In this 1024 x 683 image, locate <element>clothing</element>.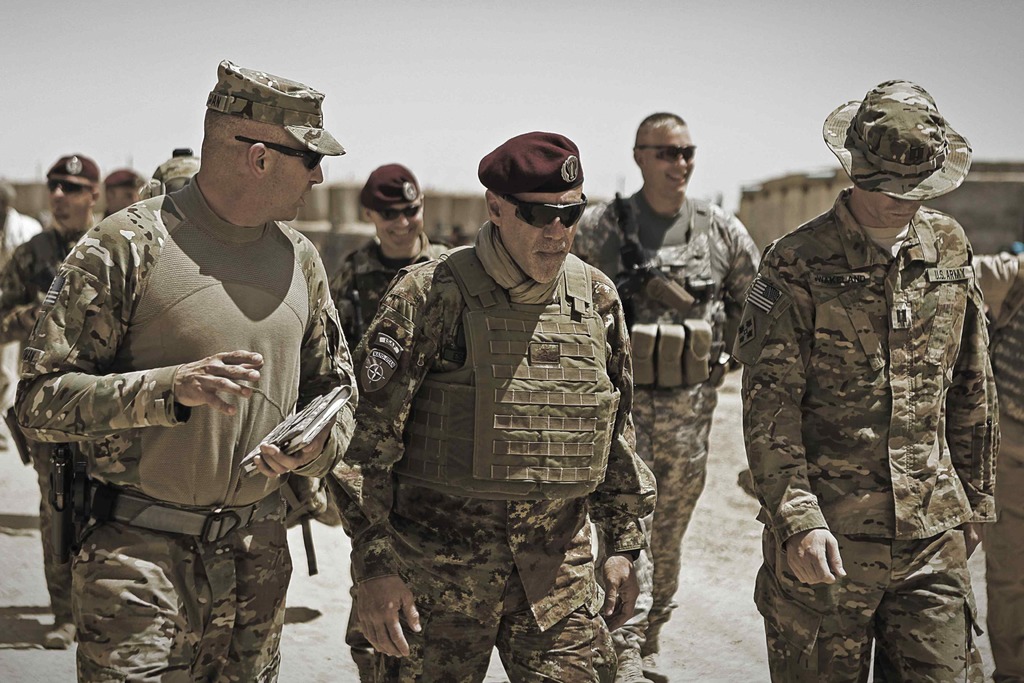
Bounding box: select_region(36, 138, 360, 664).
